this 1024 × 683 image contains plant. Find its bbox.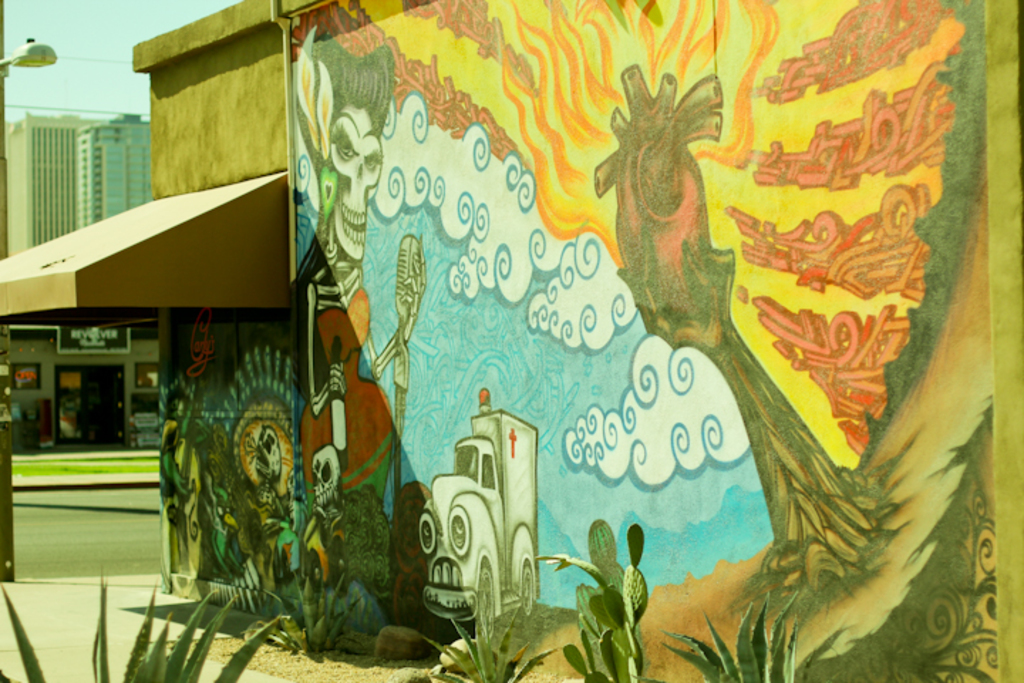
<bbox>422, 599, 550, 682</bbox>.
